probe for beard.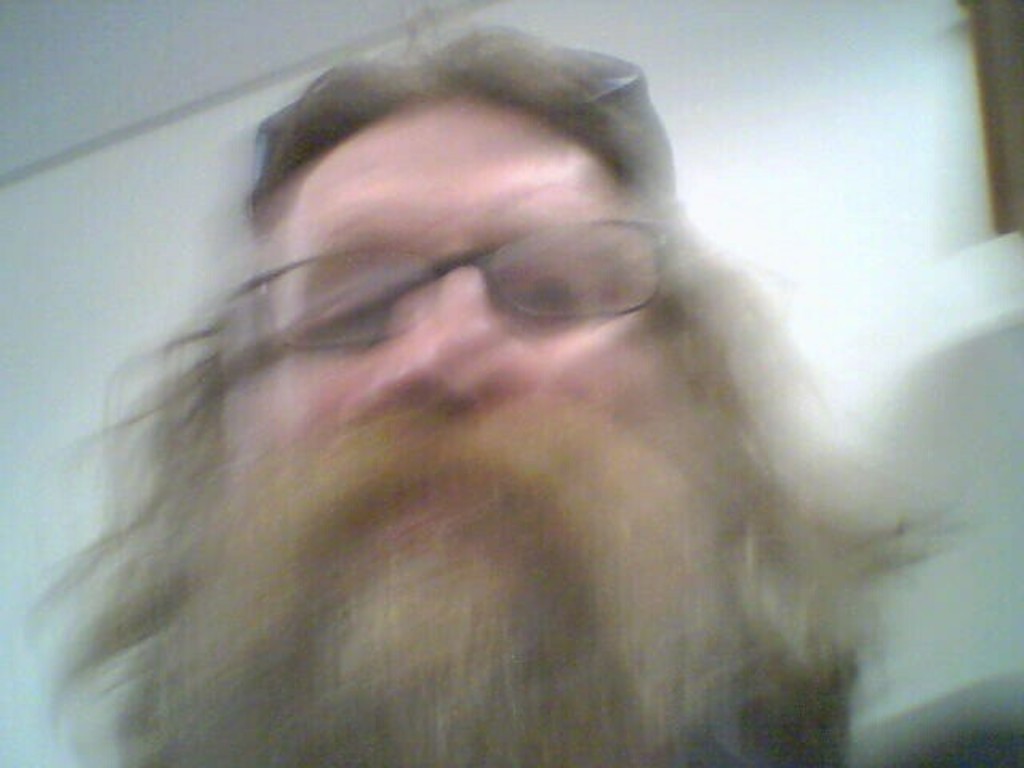
Probe result: BBox(104, 442, 976, 766).
